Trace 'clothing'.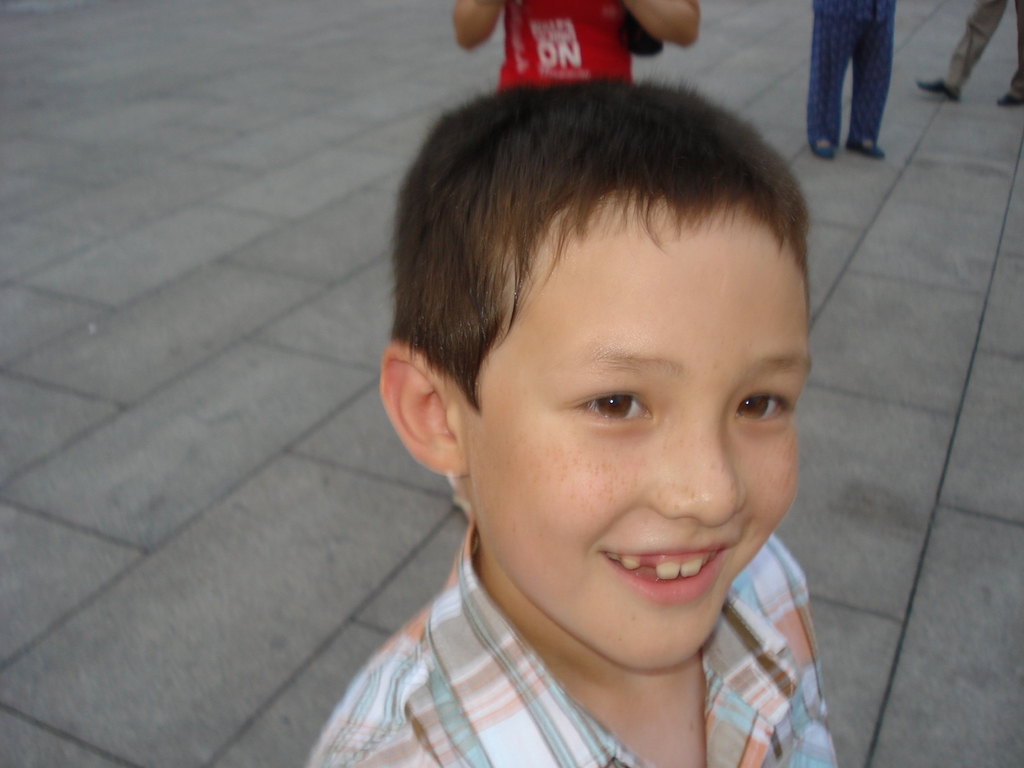
Traced to 805,0,887,150.
